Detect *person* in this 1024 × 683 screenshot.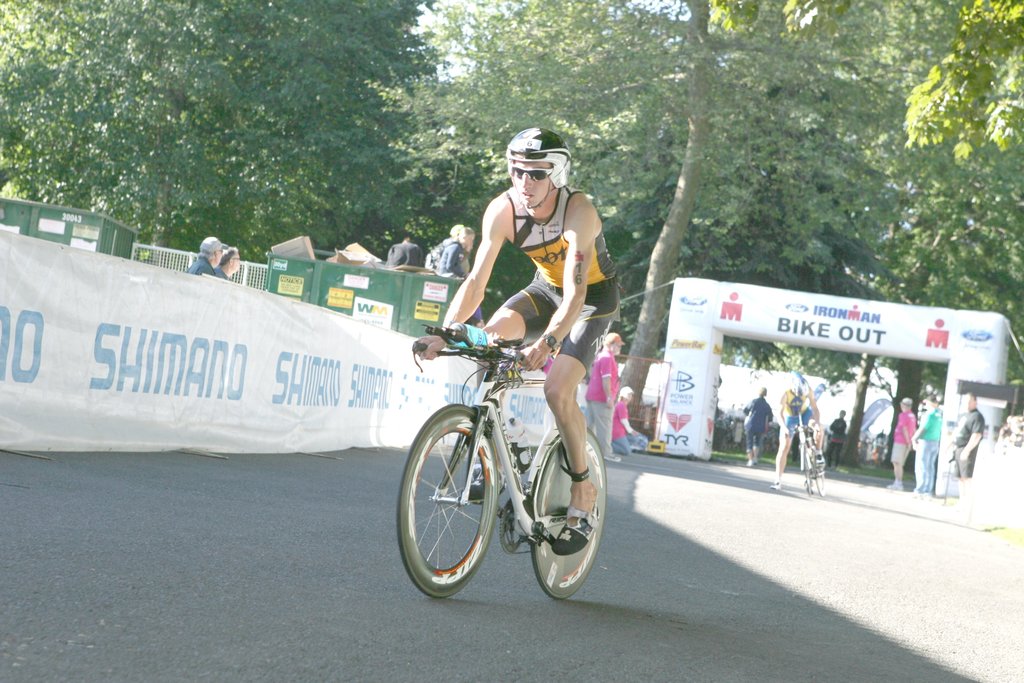
Detection: 908 388 956 514.
